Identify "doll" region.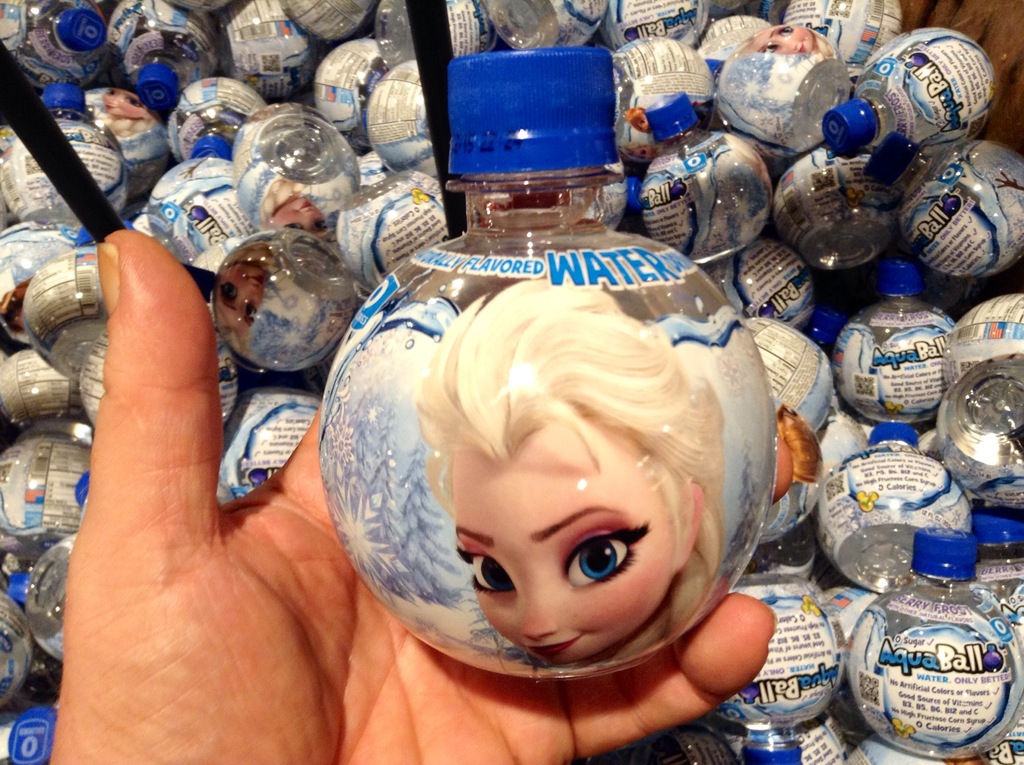
Region: {"left": 221, "top": 239, "right": 282, "bottom": 357}.
